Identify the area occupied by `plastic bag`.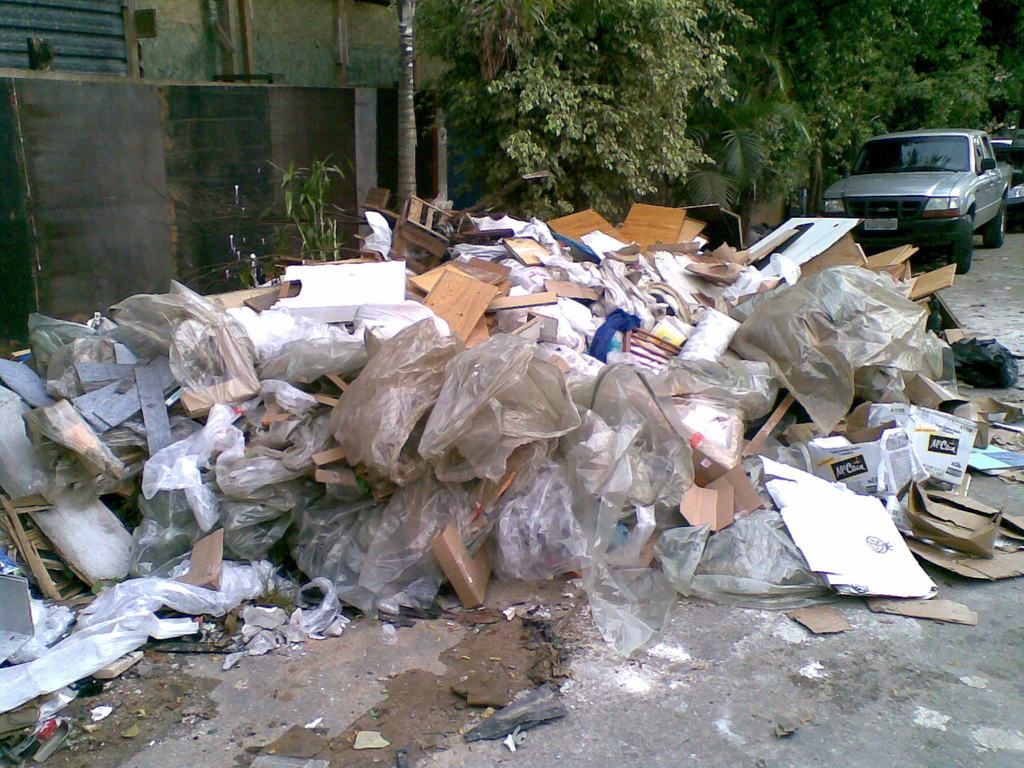
Area: [3, 594, 77, 666].
